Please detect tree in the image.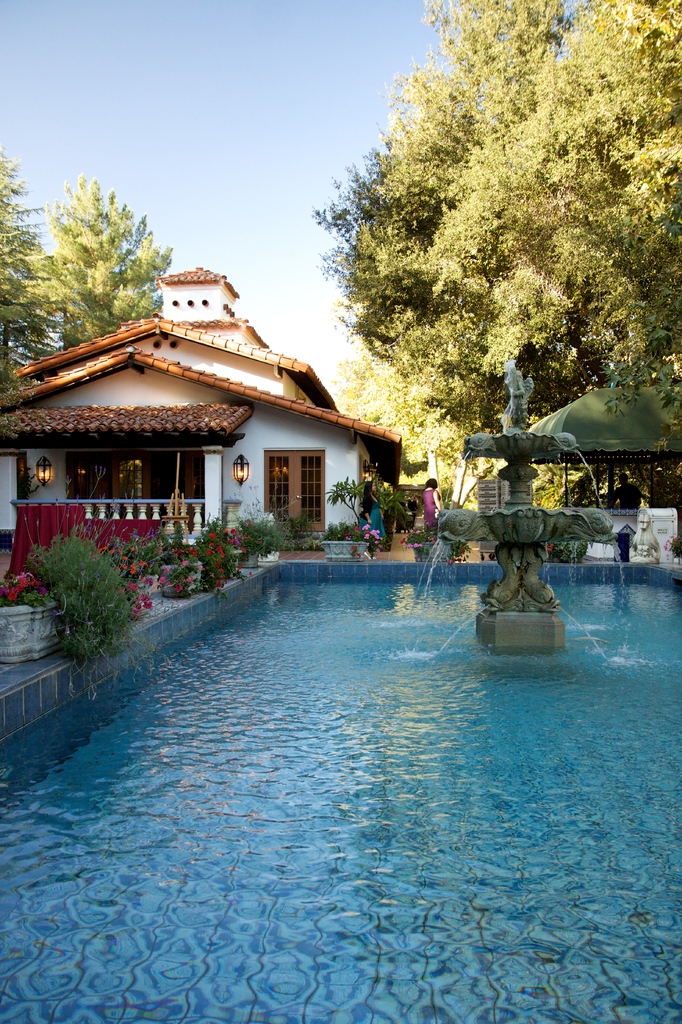
x1=0, y1=154, x2=61, y2=371.
